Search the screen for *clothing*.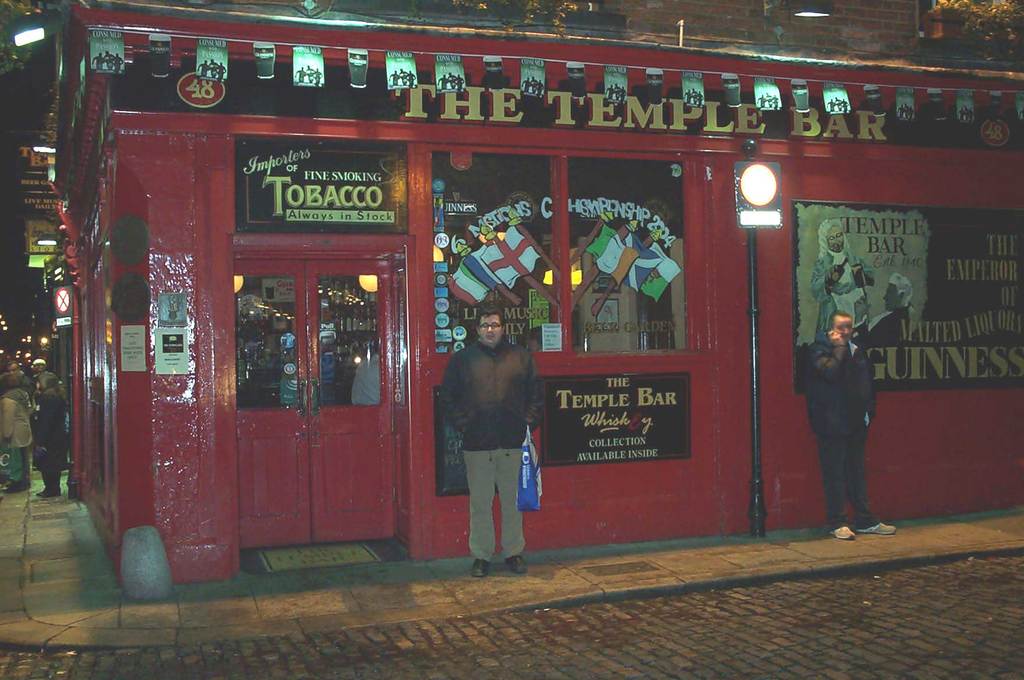
Found at [456,76,465,87].
